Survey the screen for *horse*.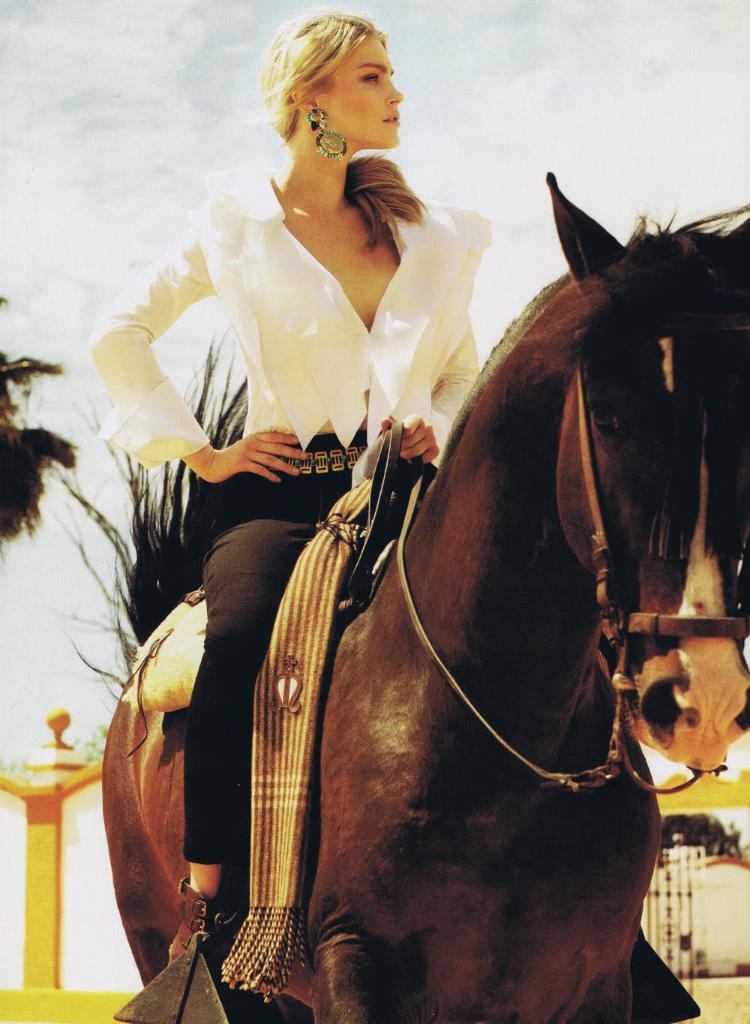
Survey found: Rect(48, 171, 749, 1023).
